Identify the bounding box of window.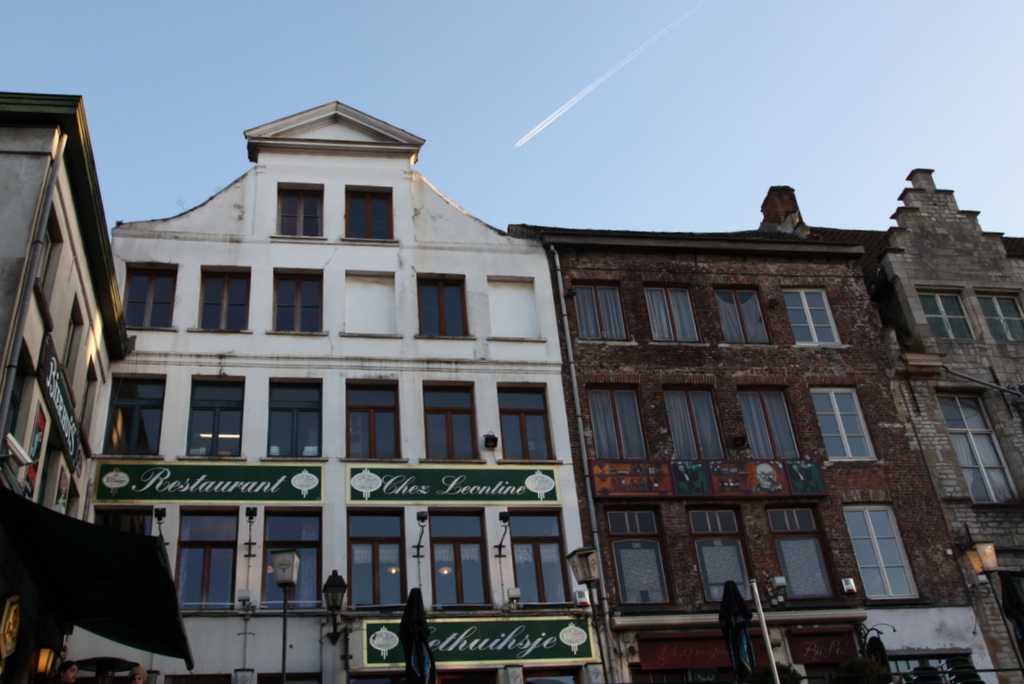
x1=173 y1=502 x2=237 y2=612.
